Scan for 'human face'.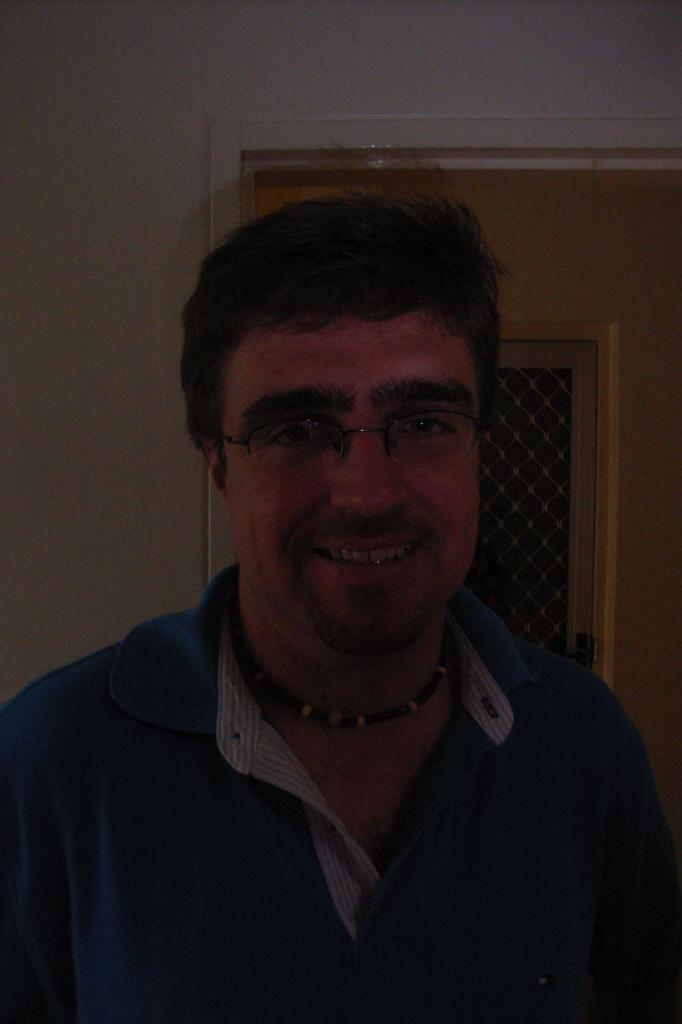
Scan result: region(219, 304, 488, 640).
